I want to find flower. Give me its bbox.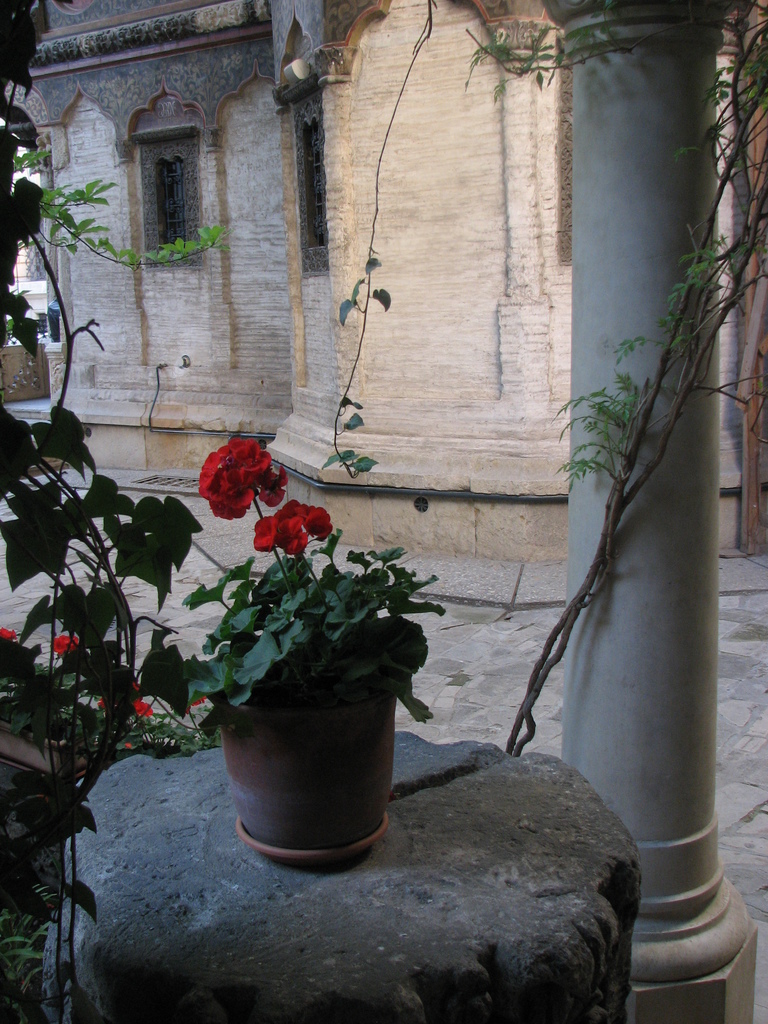
crop(188, 431, 282, 520).
